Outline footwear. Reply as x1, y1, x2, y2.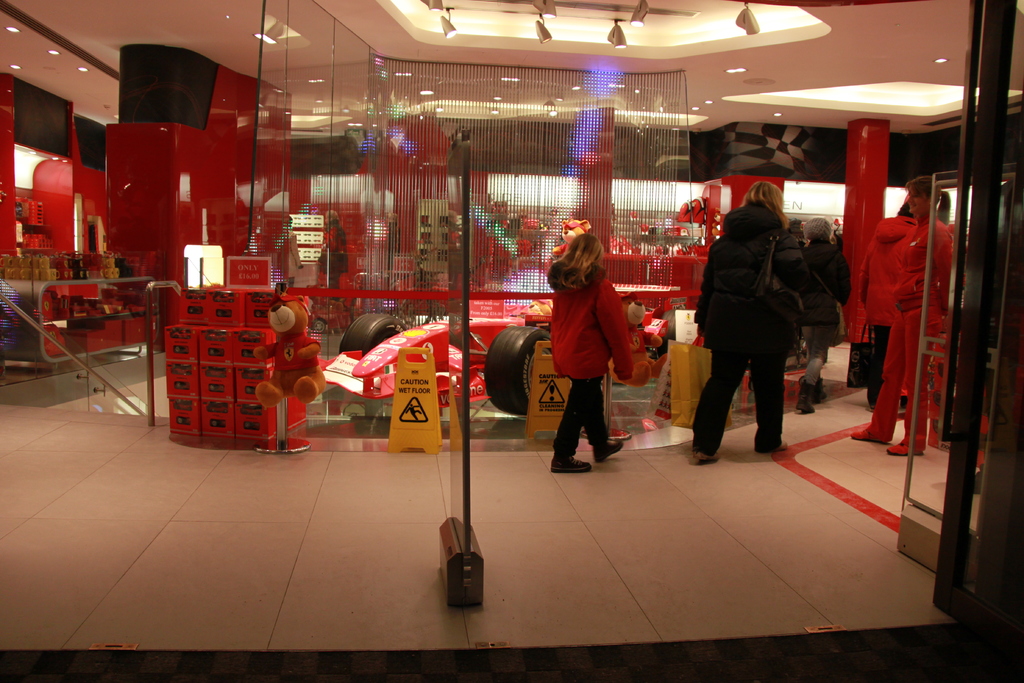
812, 381, 826, 401.
